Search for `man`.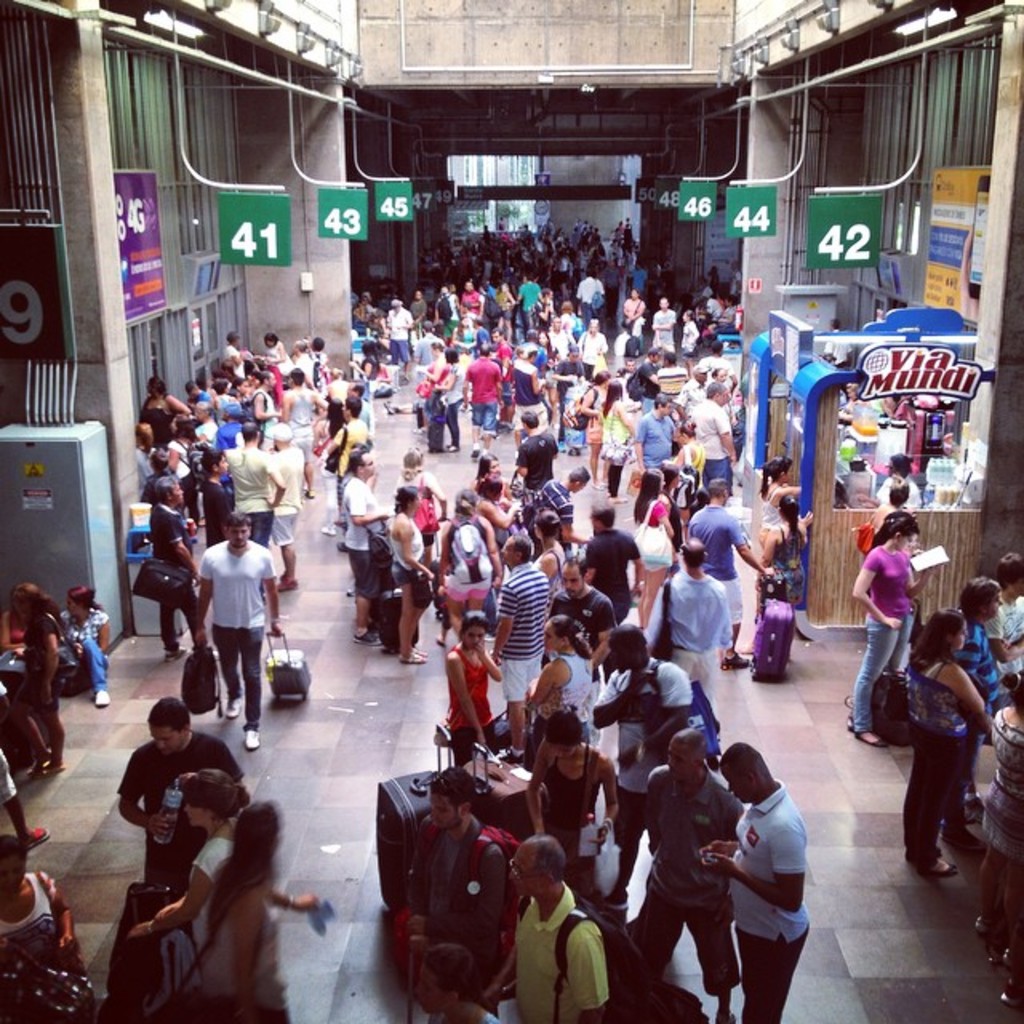
Found at {"x1": 491, "y1": 531, "x2": 550, "y2": 760}.
